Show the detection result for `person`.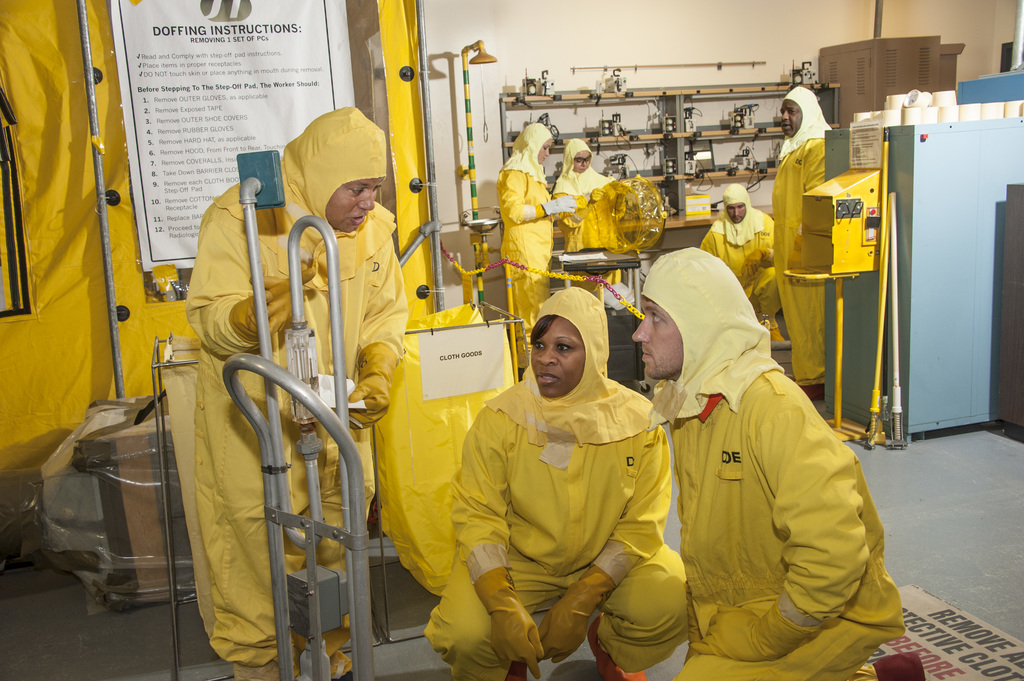
pyautogui.locateOnScreen(541, 136, 618, 305).
